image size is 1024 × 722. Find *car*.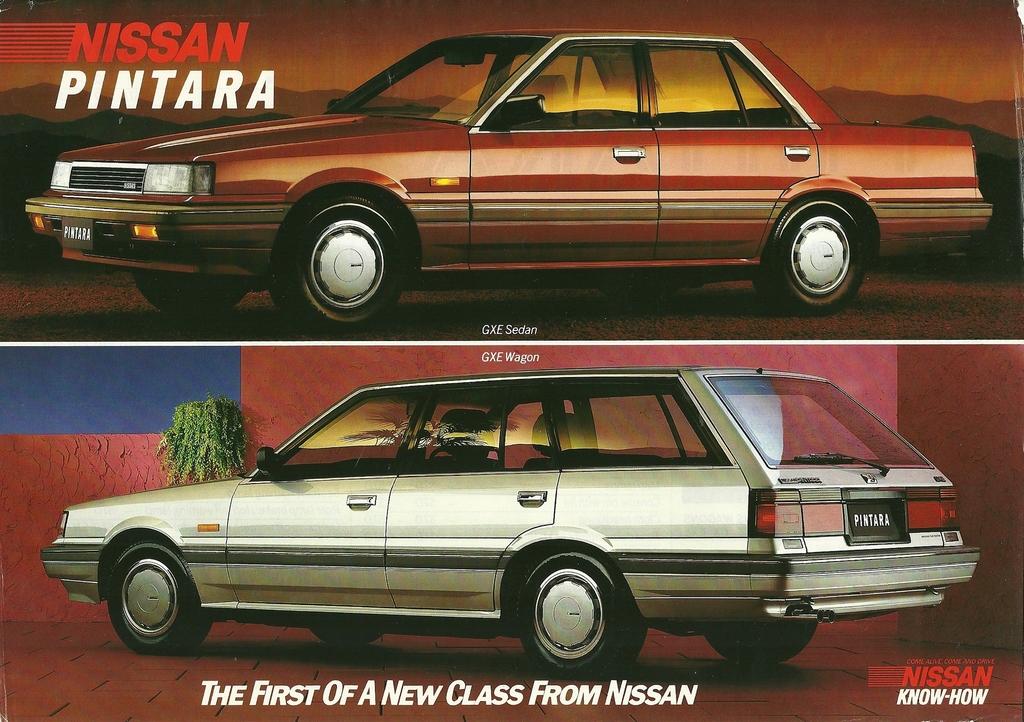
<bbox>21, 32, 1000, 339</bbox>.
